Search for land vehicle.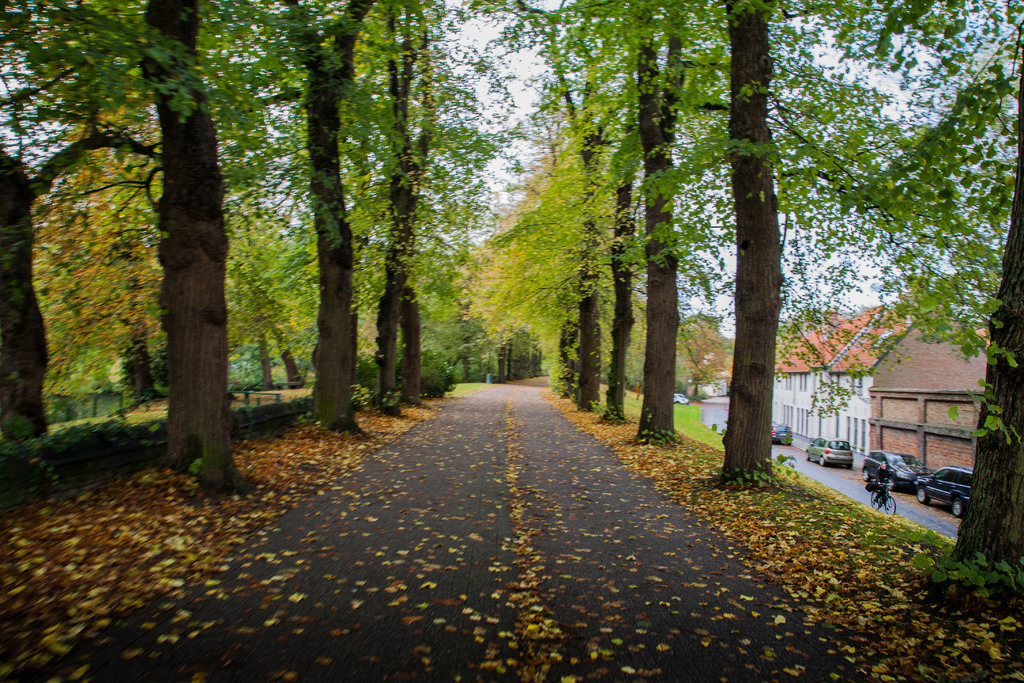
Found at pyautogui.locateOnScreen(918, 464, 973, 519).
